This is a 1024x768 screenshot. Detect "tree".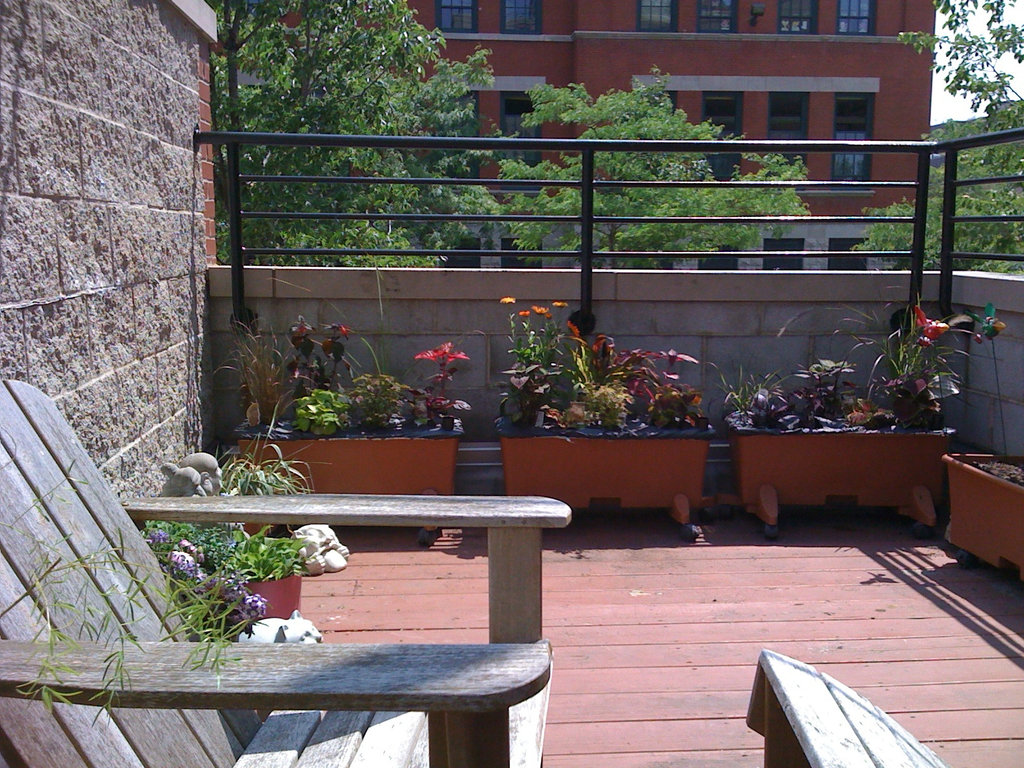
211/3/810/264.
